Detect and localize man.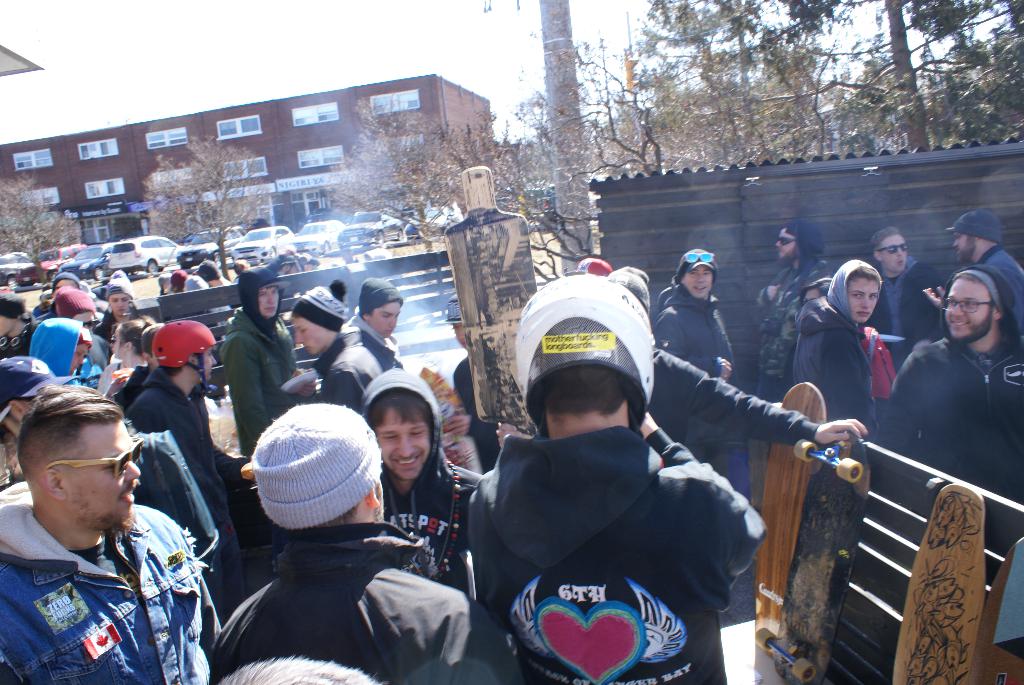
Localized at 751:220:836:402.
